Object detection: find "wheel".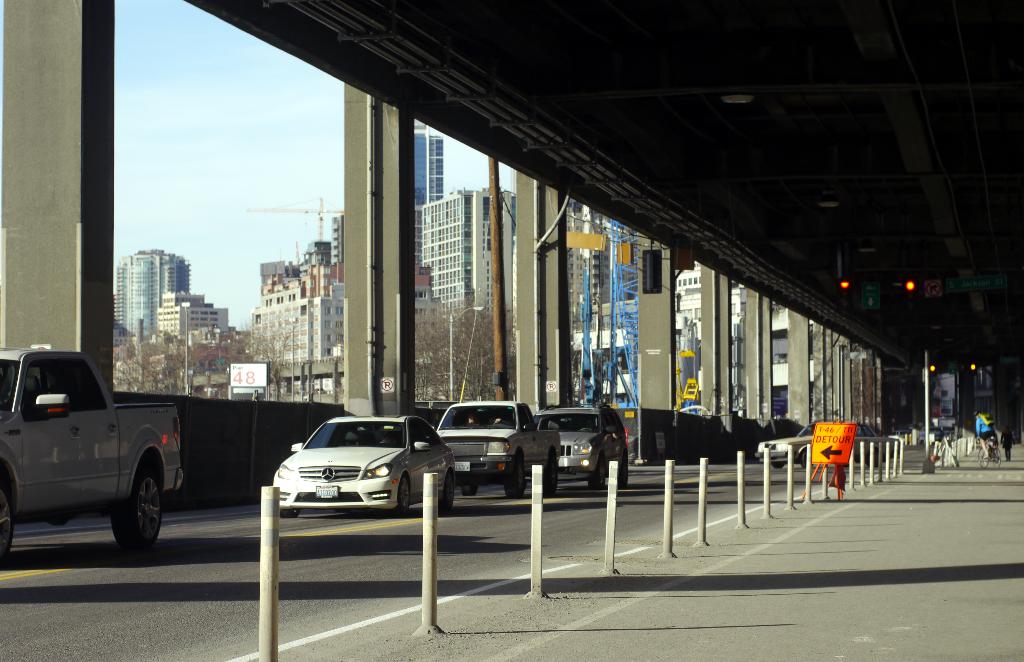
<region>438, 474, 457, 510</region>.
